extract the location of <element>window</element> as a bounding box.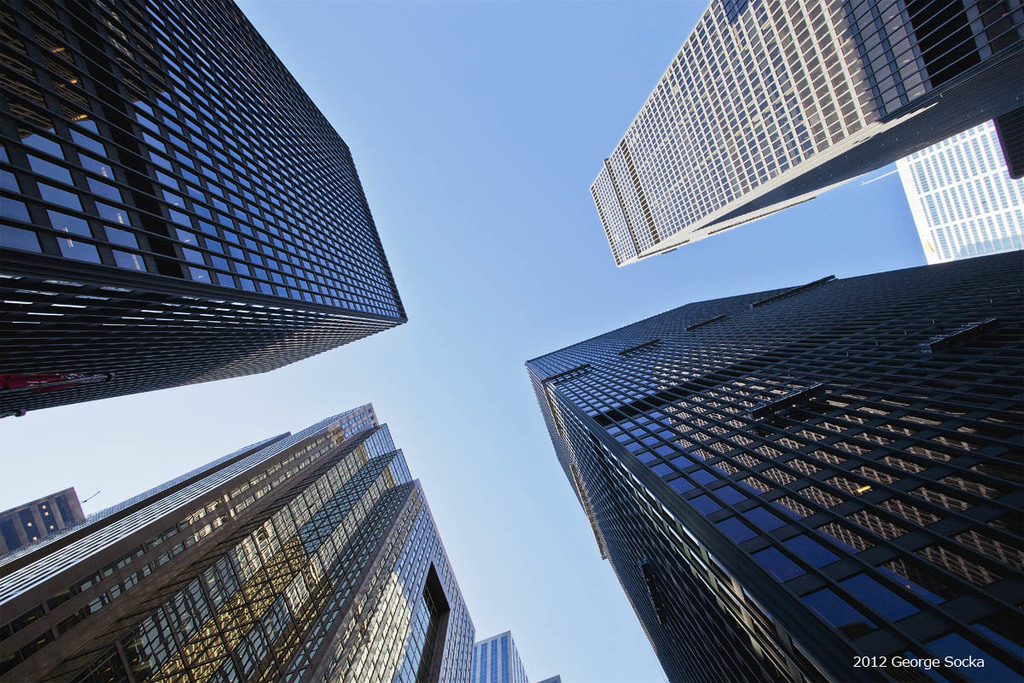
<bbox>59, 236, 104, 265</bbox>.
